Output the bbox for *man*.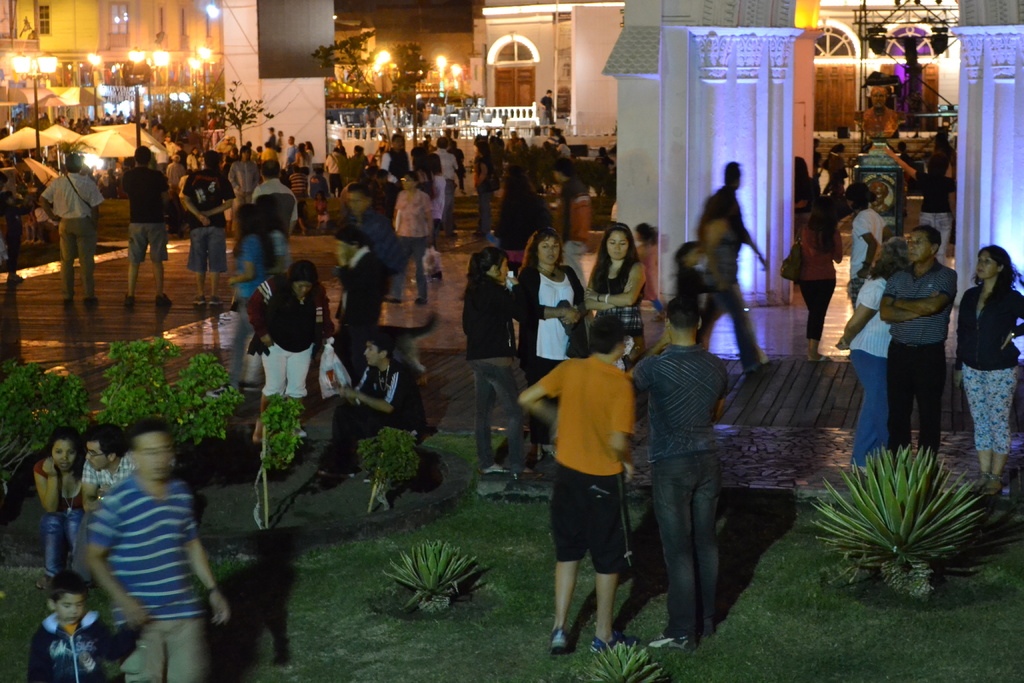
(x1=433, y1=138, x2=456, y2=211).
